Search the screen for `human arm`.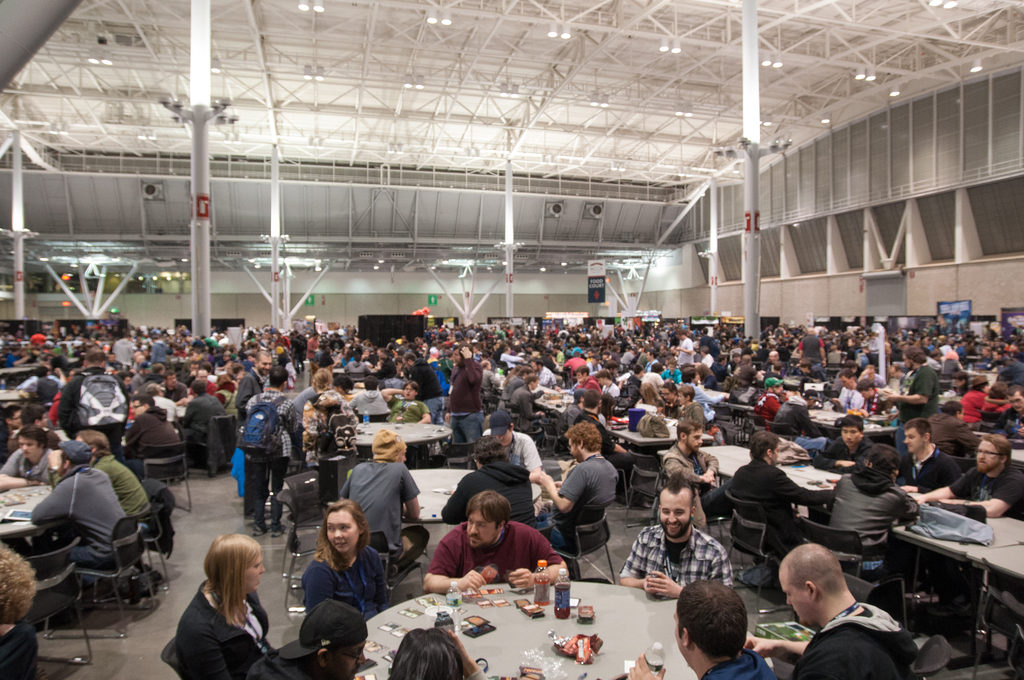
Found at (901, 467, 972, 507).
